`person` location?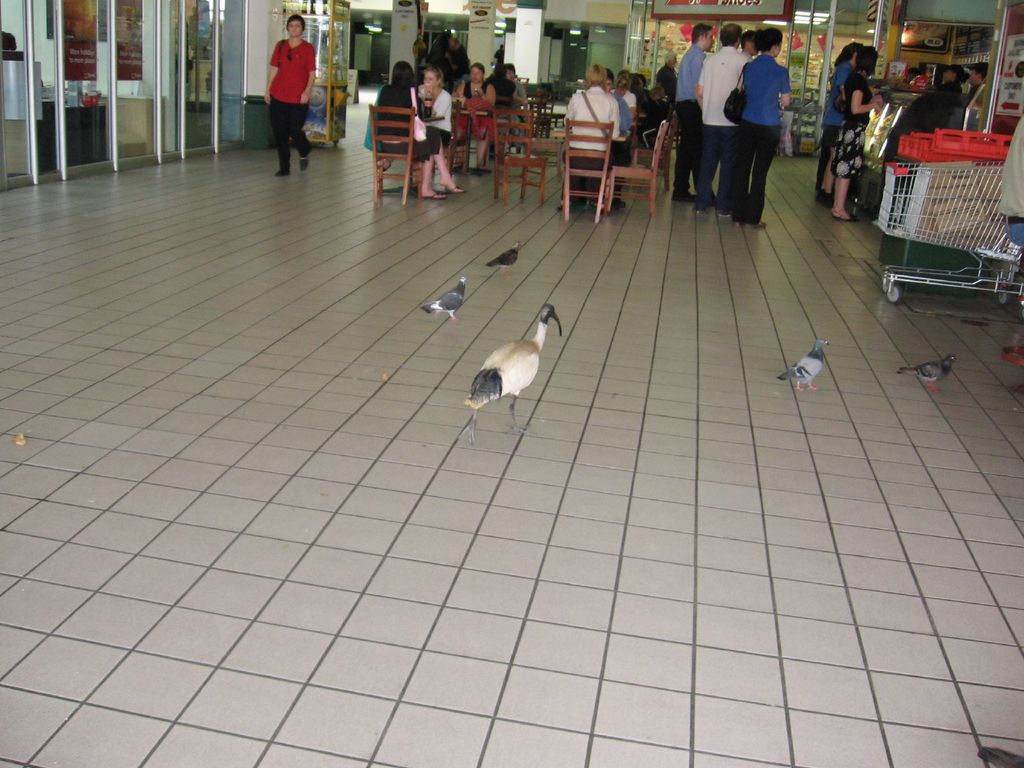
region(503, 61, 523, 154)
